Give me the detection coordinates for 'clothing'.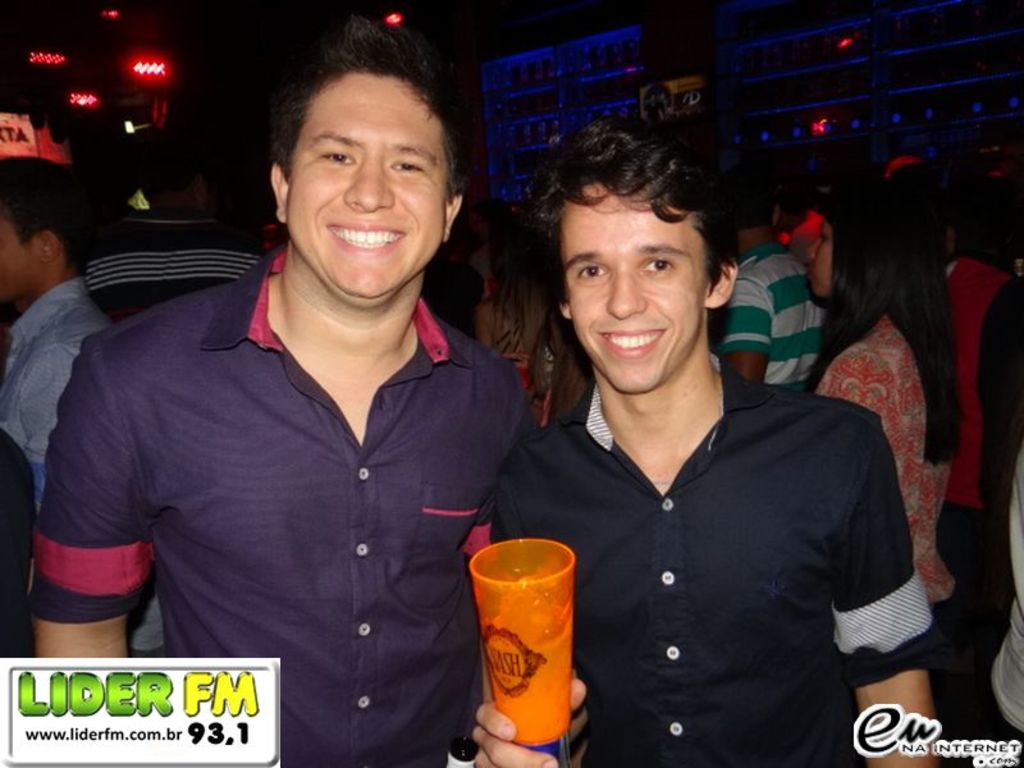
(992,442,1023,765).
